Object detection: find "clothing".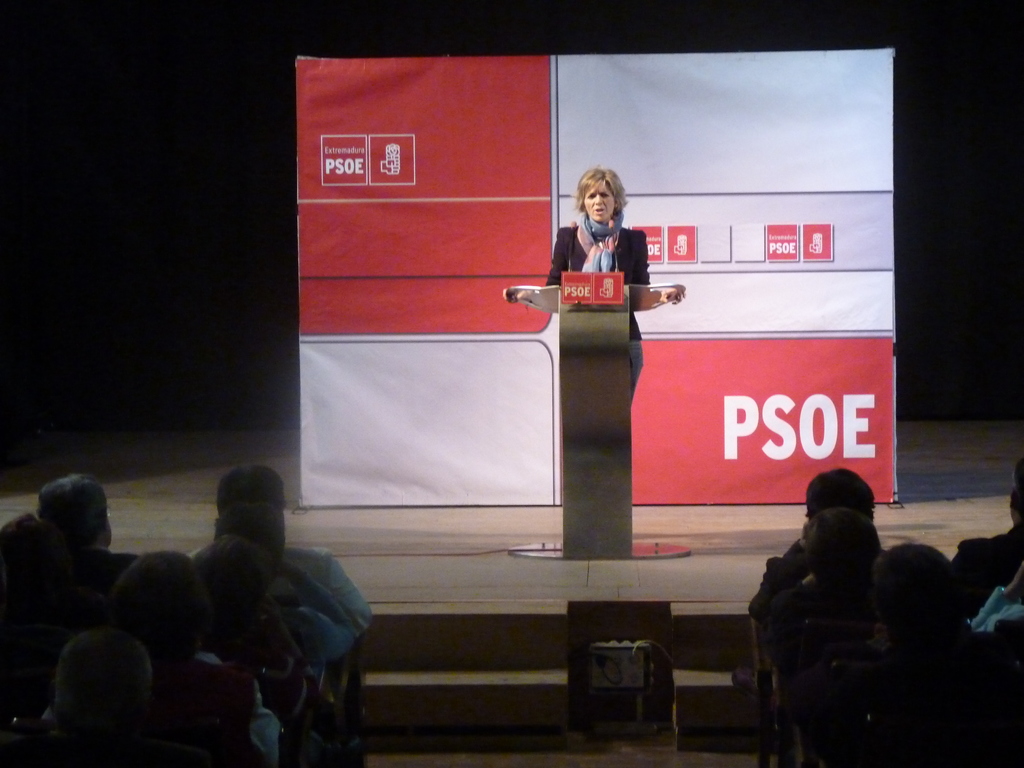
select_region(950, 523, 1023, 601).
